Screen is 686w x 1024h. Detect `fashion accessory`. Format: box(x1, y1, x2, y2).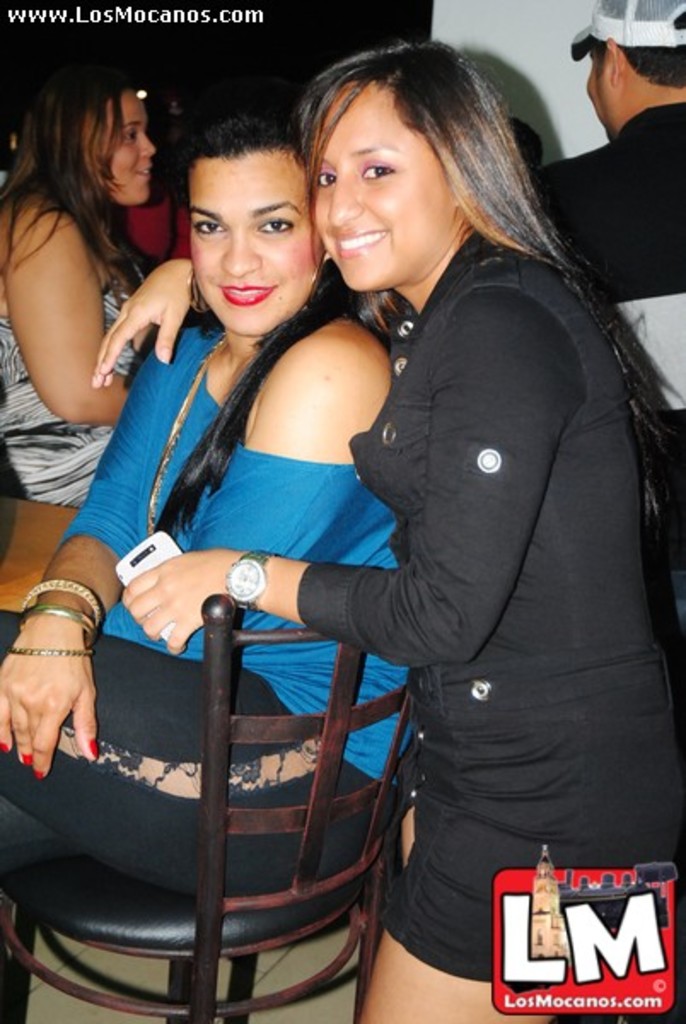
box(14, 601, 99, 645).
